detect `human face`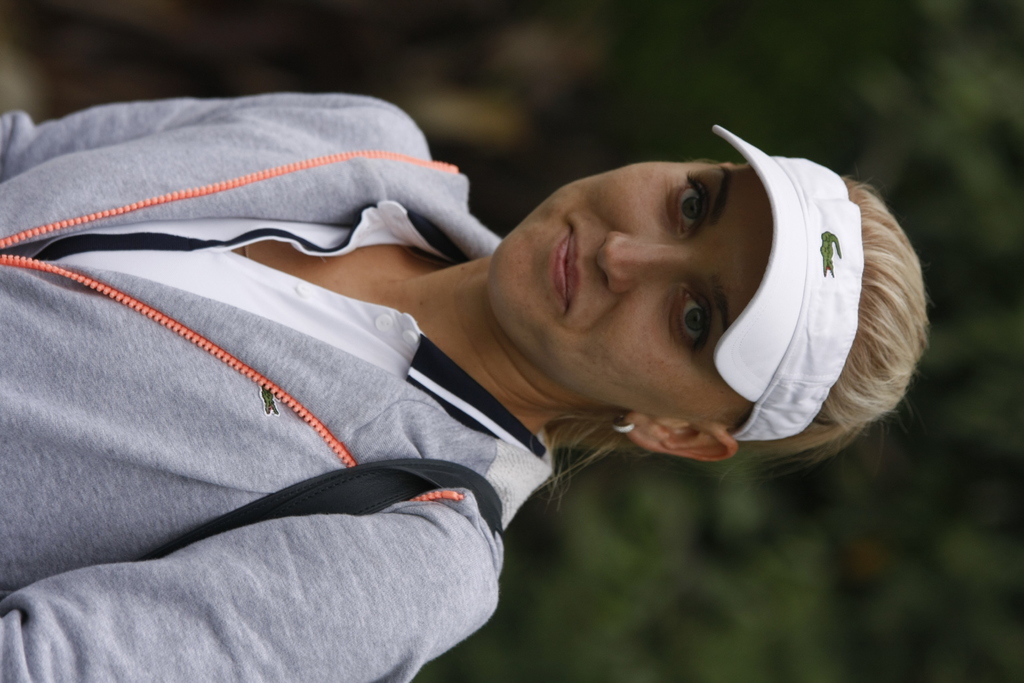
(489,158,771,424)
